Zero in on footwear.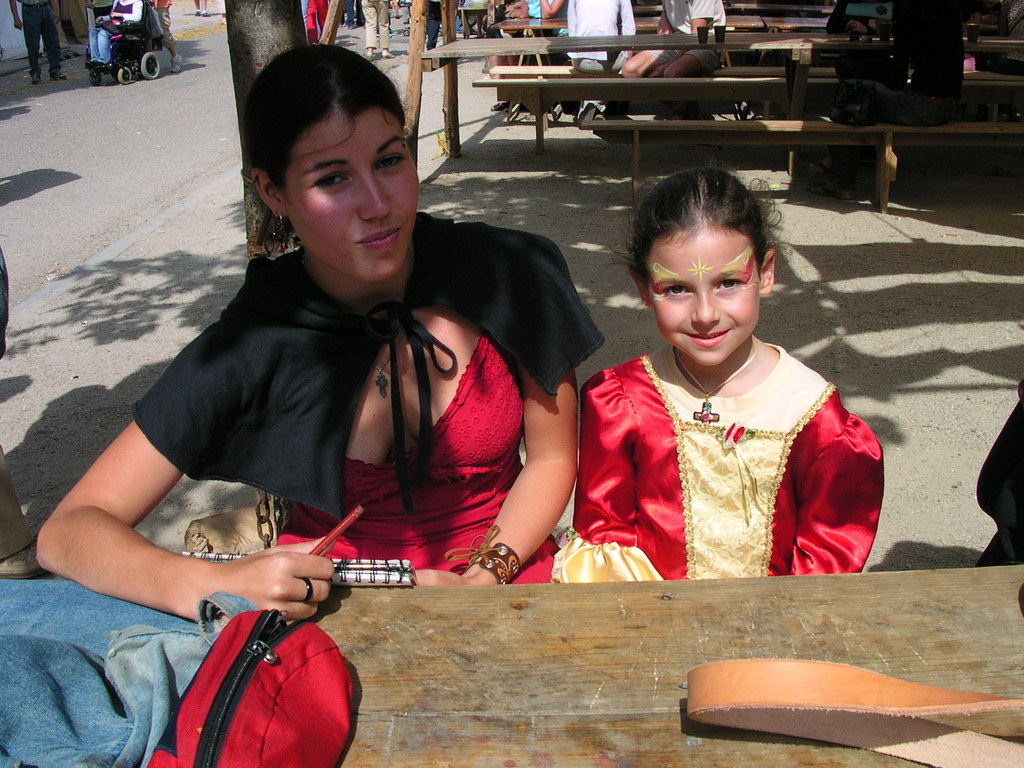
Zeroed in: 167, 51, 180, 75.
